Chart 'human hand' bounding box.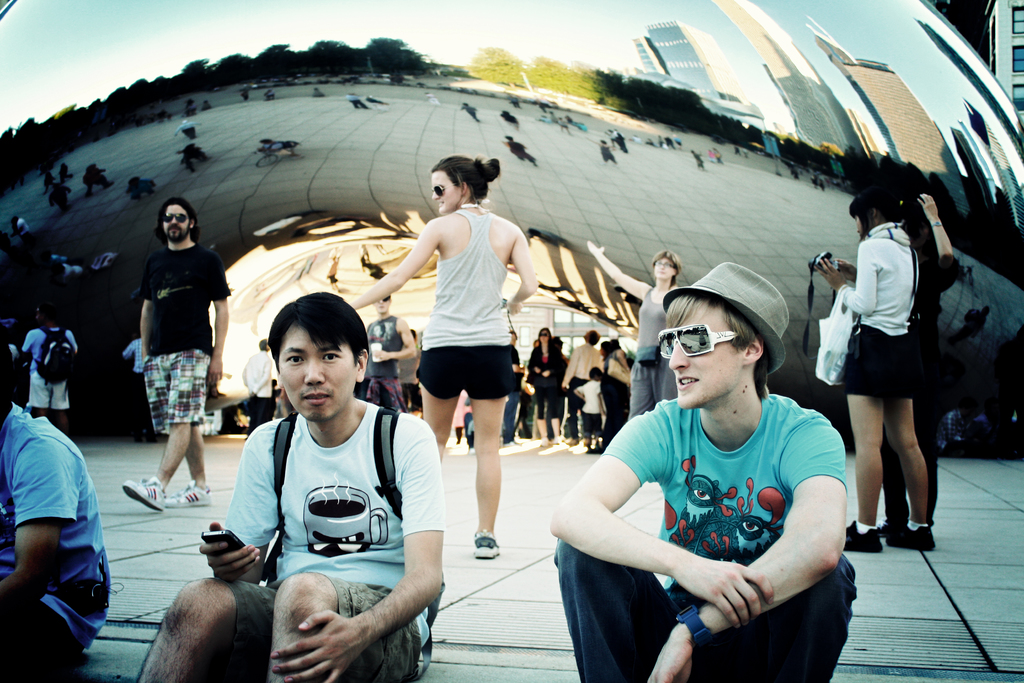
Charted: bbox=(672, 553, 774, 630).
